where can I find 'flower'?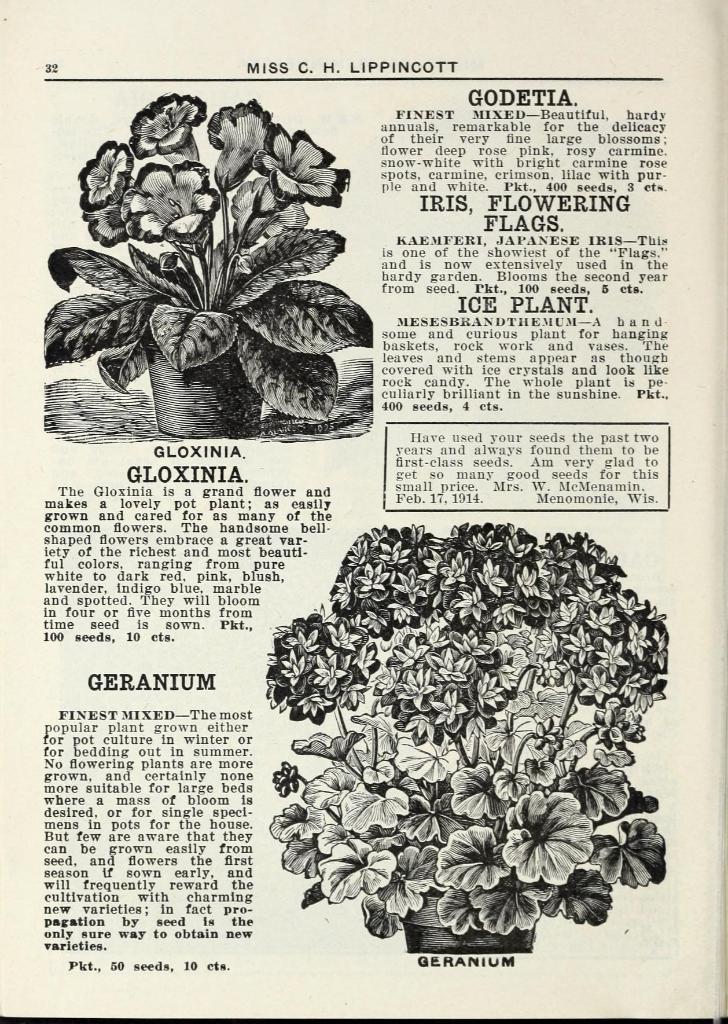
You can find it at (left=81, top=140, right=136, bottom=212).
